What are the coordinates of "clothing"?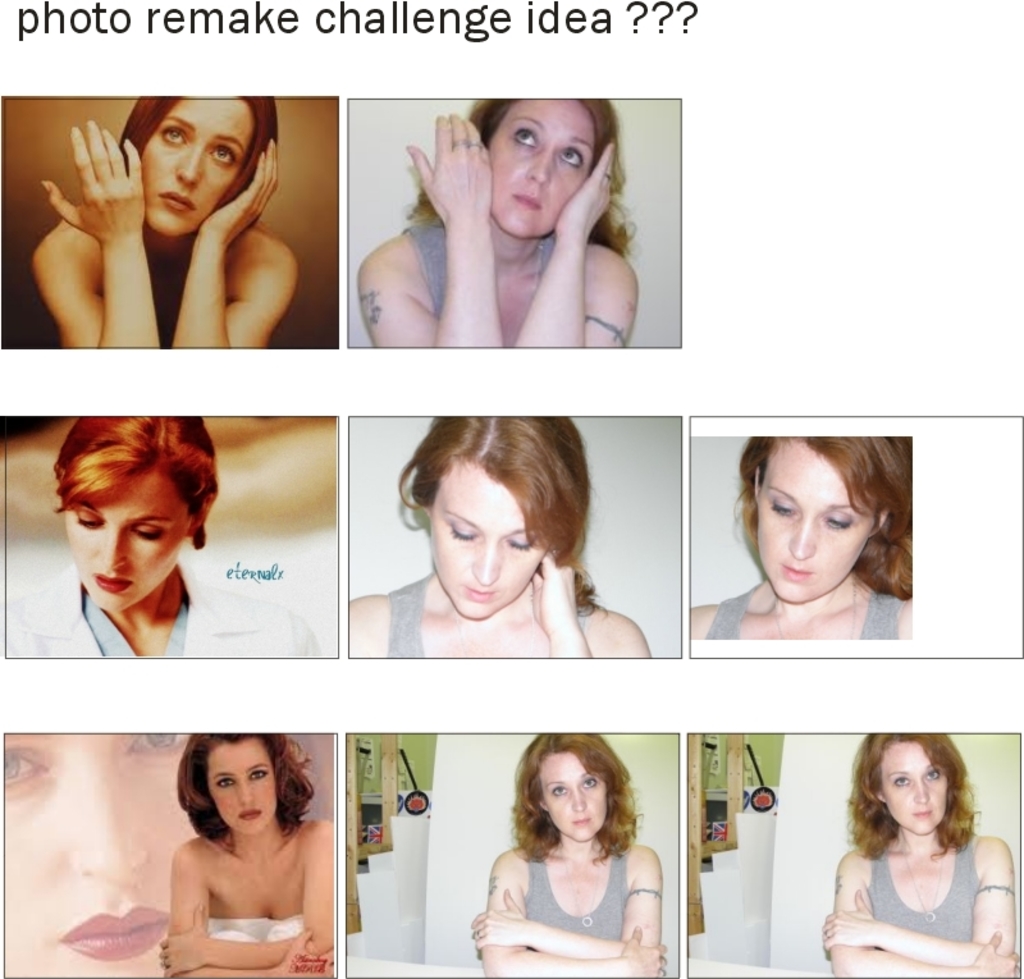
[398,206,562,307].
